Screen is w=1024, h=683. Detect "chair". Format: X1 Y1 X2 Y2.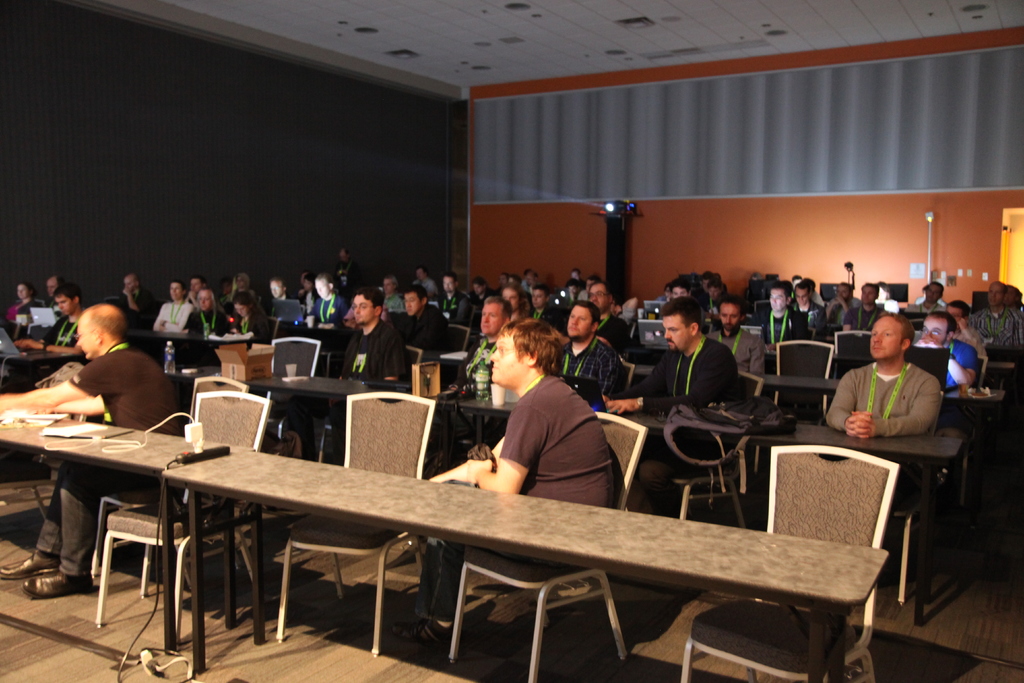
403 338 426 381.
